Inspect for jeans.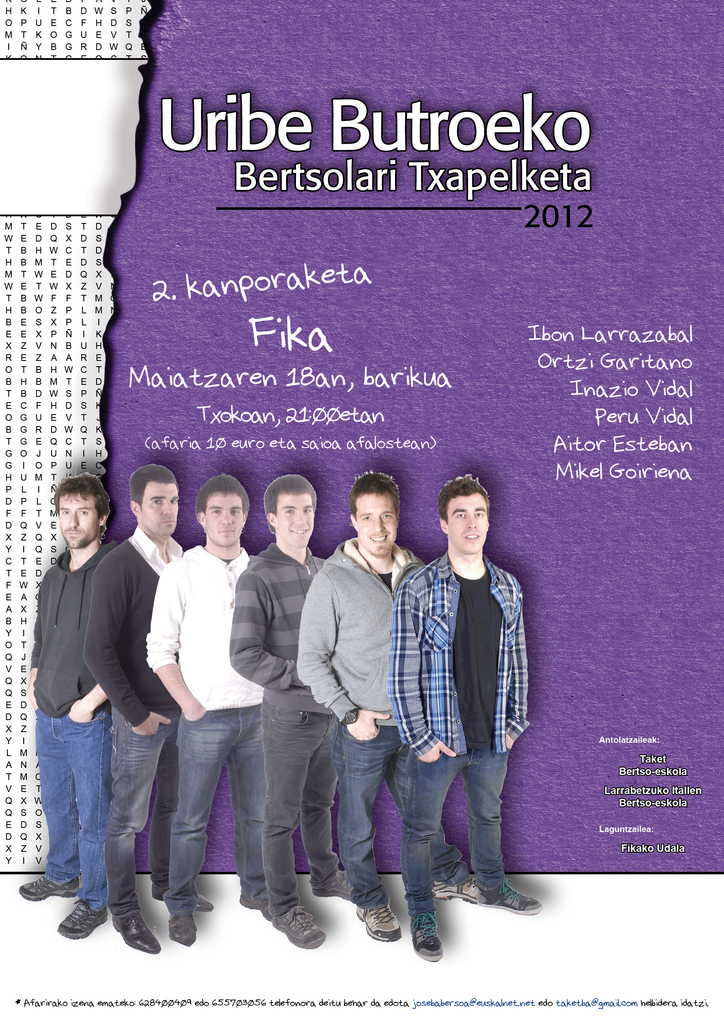
Inspection: region(271, 704, 347, 910).
